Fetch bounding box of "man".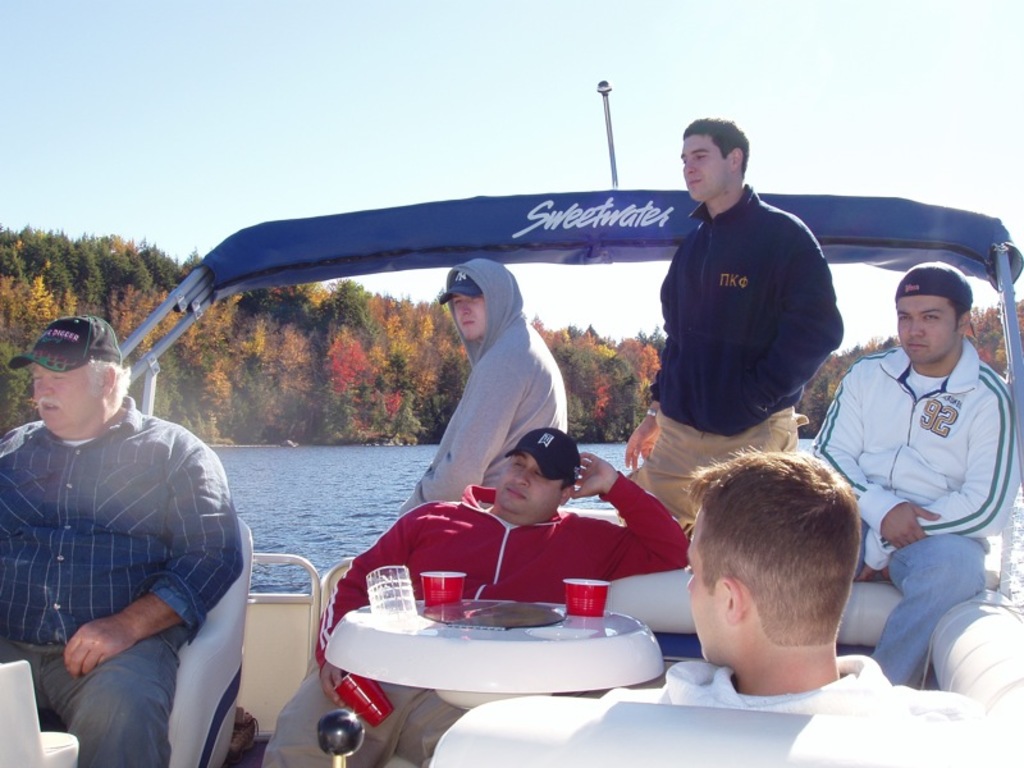
Bbox: (617,116,845,532).
